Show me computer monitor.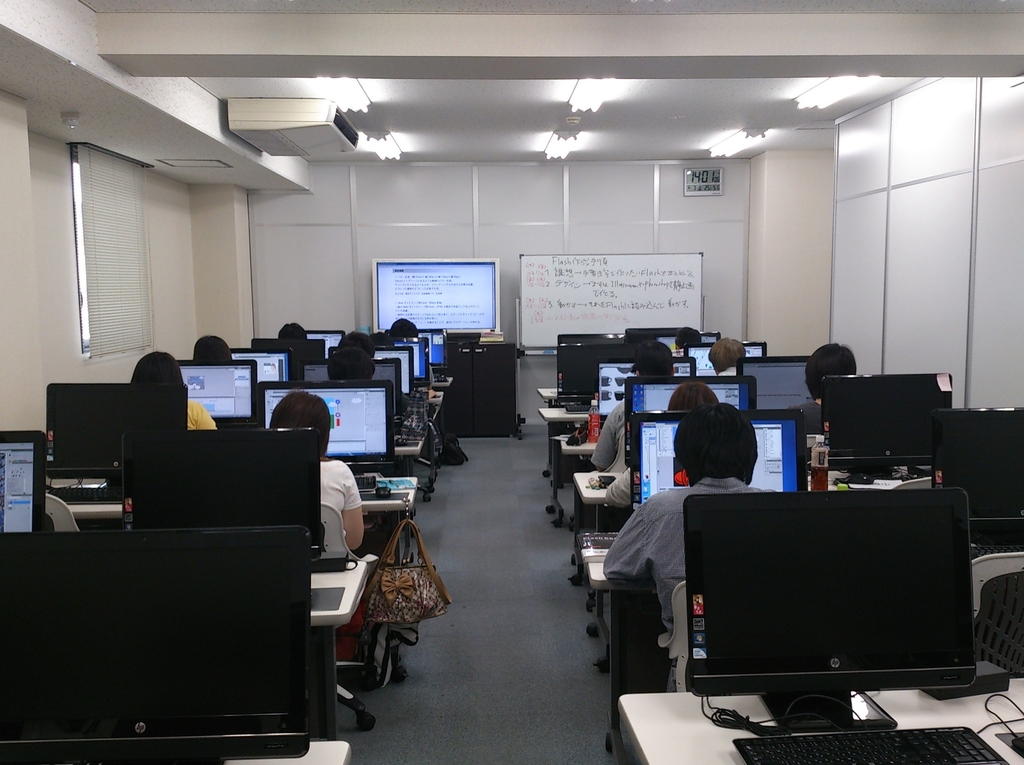
computer monitor is here: BBox(819, 374, 952, 480).
